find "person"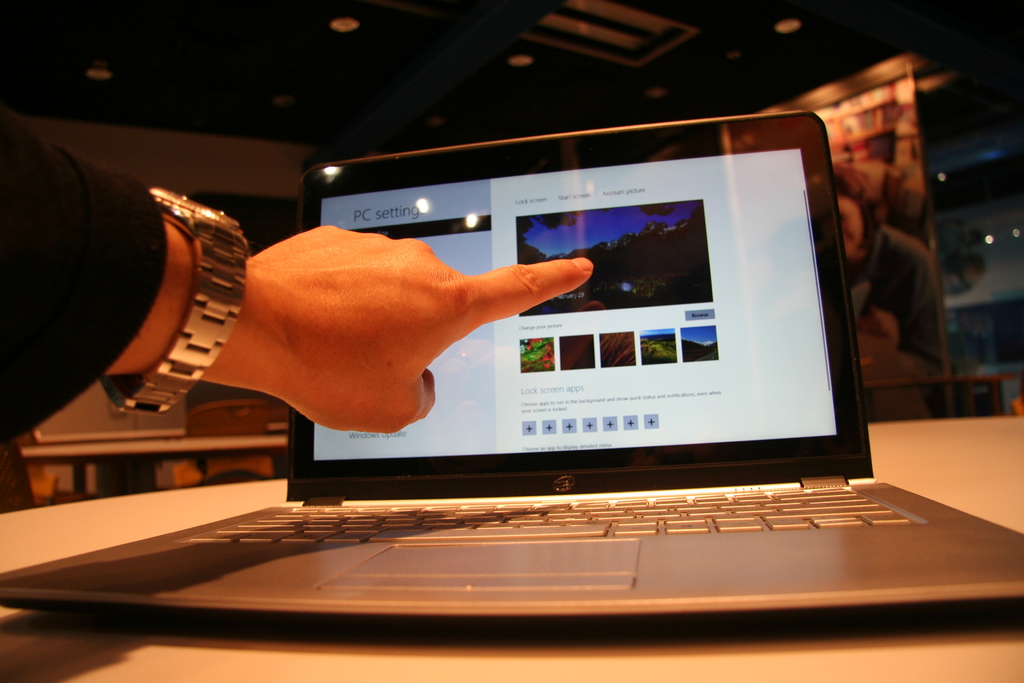
bbox=[0, 106, 573, 534]
